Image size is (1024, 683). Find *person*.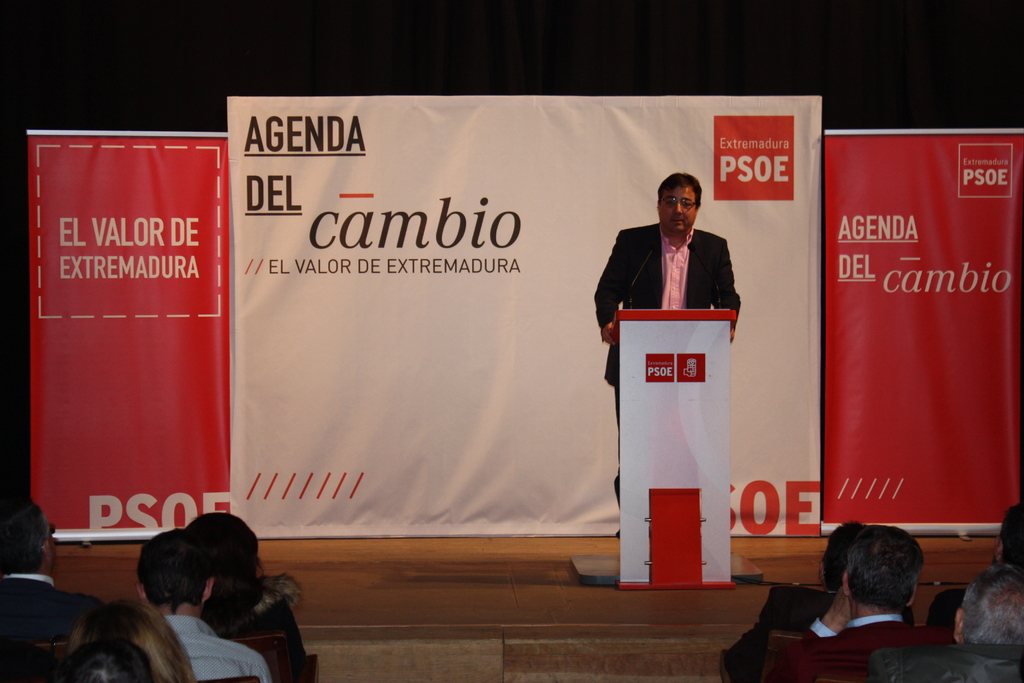
(left=50, top=636, right=155, bottom=682).
